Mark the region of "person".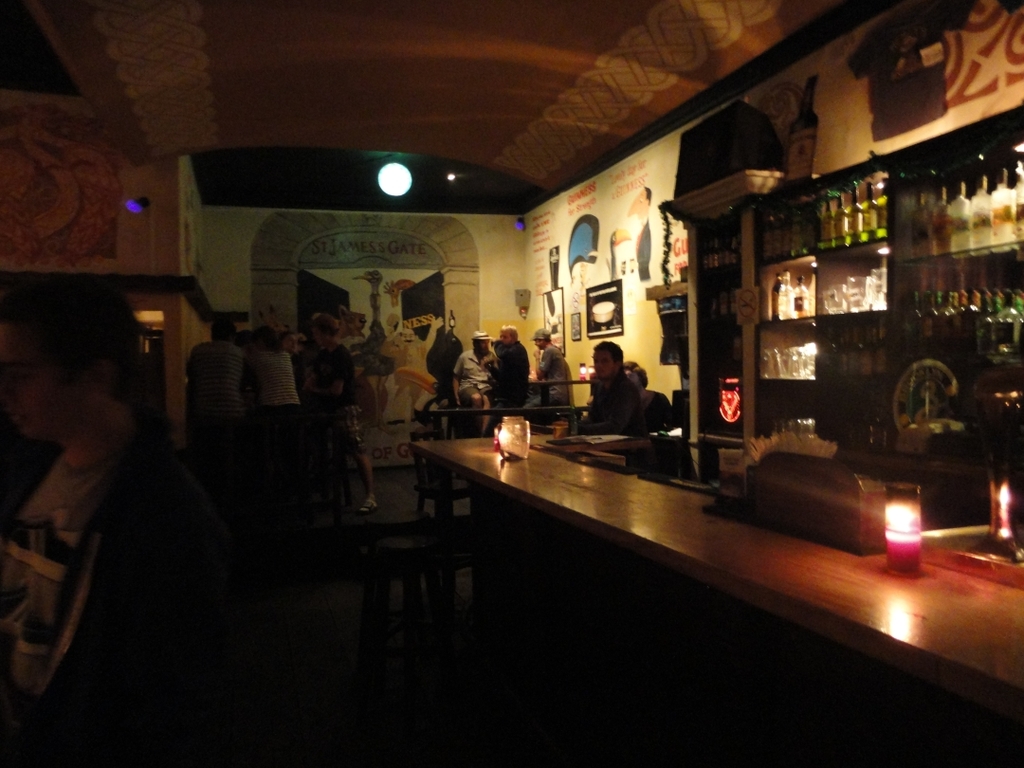
Region: bbox=[380, 319, 444, 428].
